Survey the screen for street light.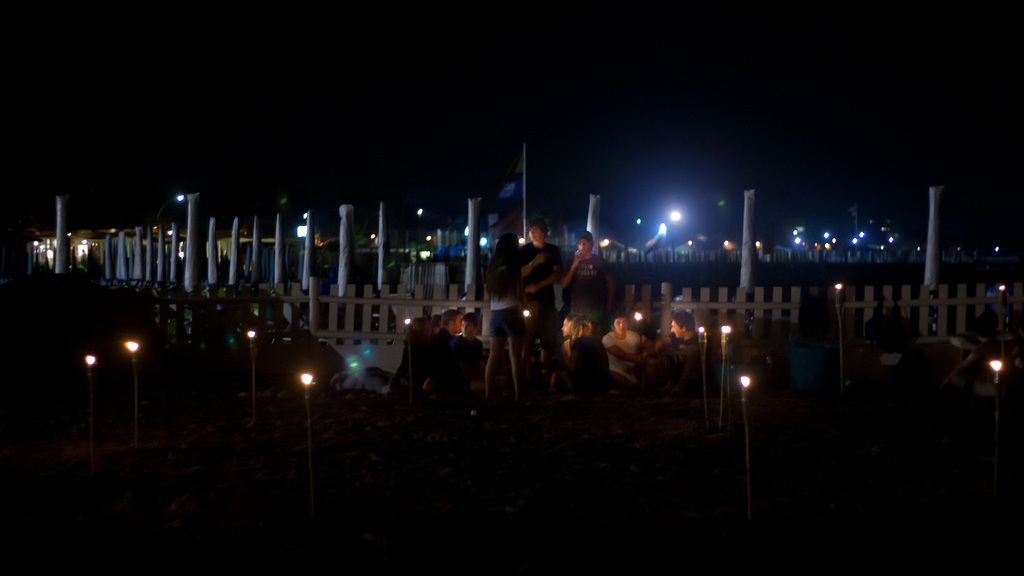
Survey found: rect(301, 368, 319, 457).
